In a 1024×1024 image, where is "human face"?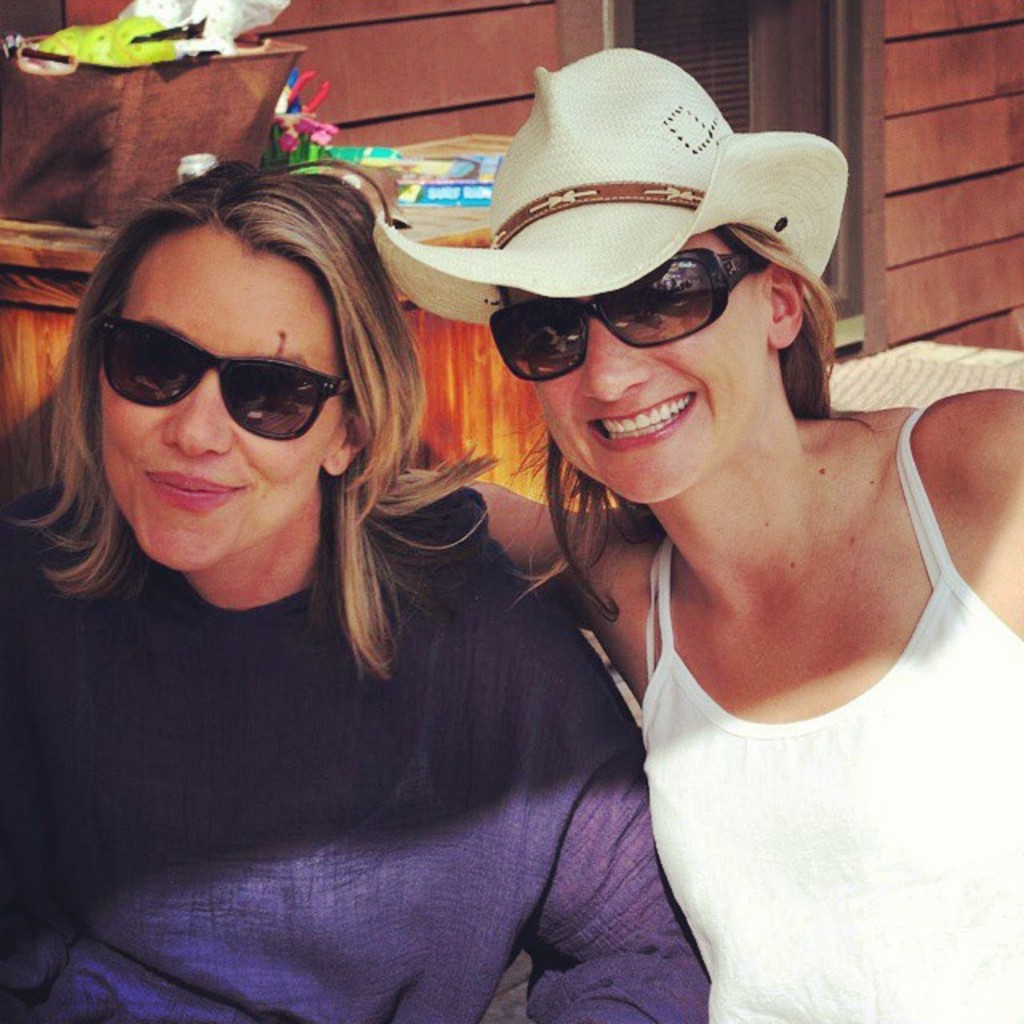
box(531, 232, 765, 501).
